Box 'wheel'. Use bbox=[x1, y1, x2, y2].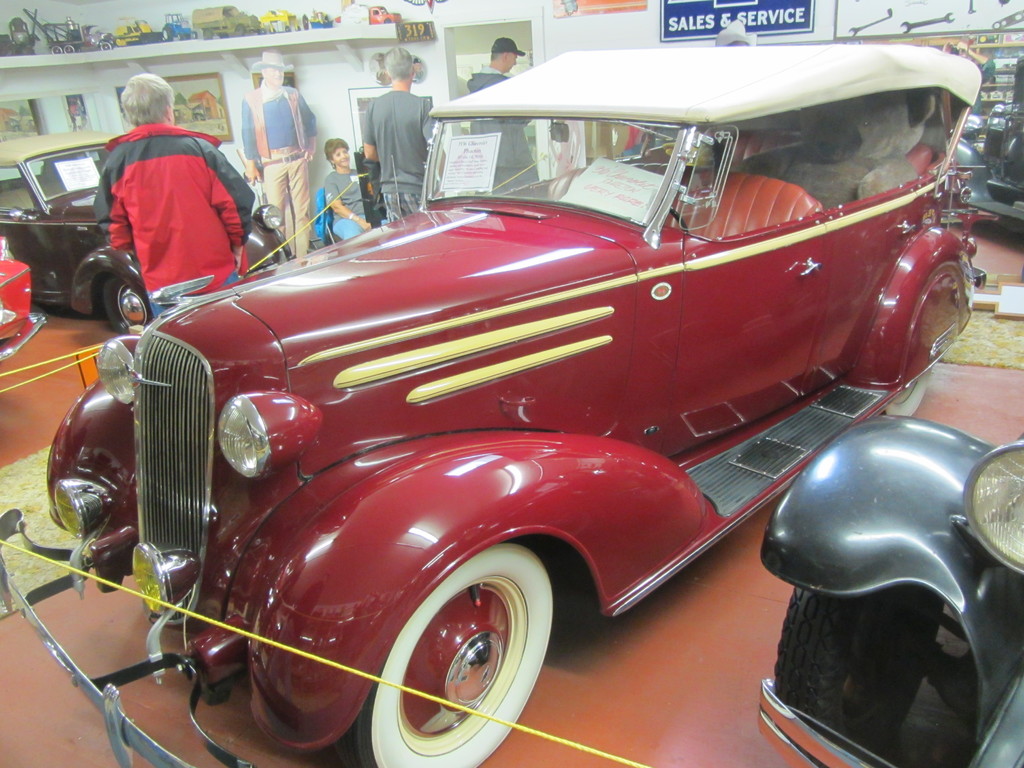
bbox=[100, 42, 112, 51].
